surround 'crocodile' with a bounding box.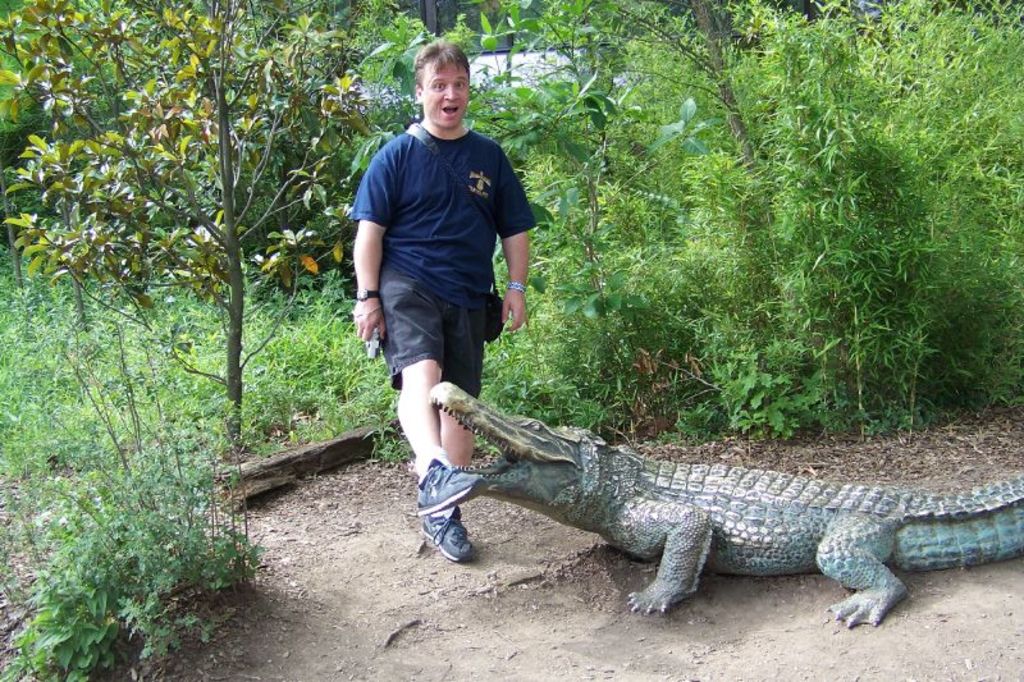
428:383:1023:623.
